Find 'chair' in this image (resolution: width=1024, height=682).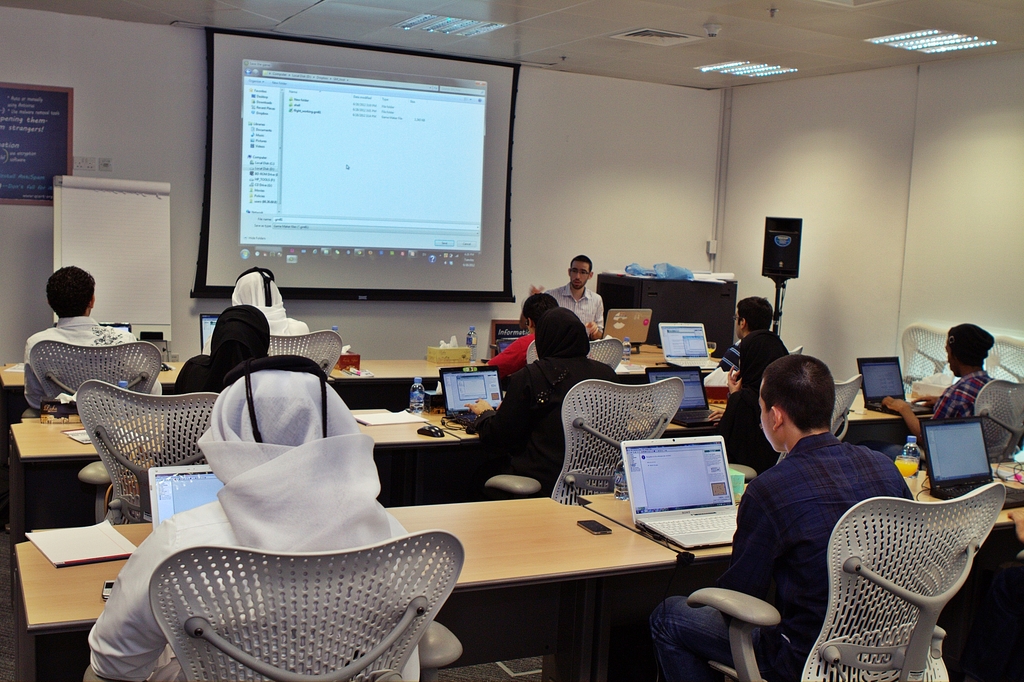
<box>20,340,163,409</box>.
